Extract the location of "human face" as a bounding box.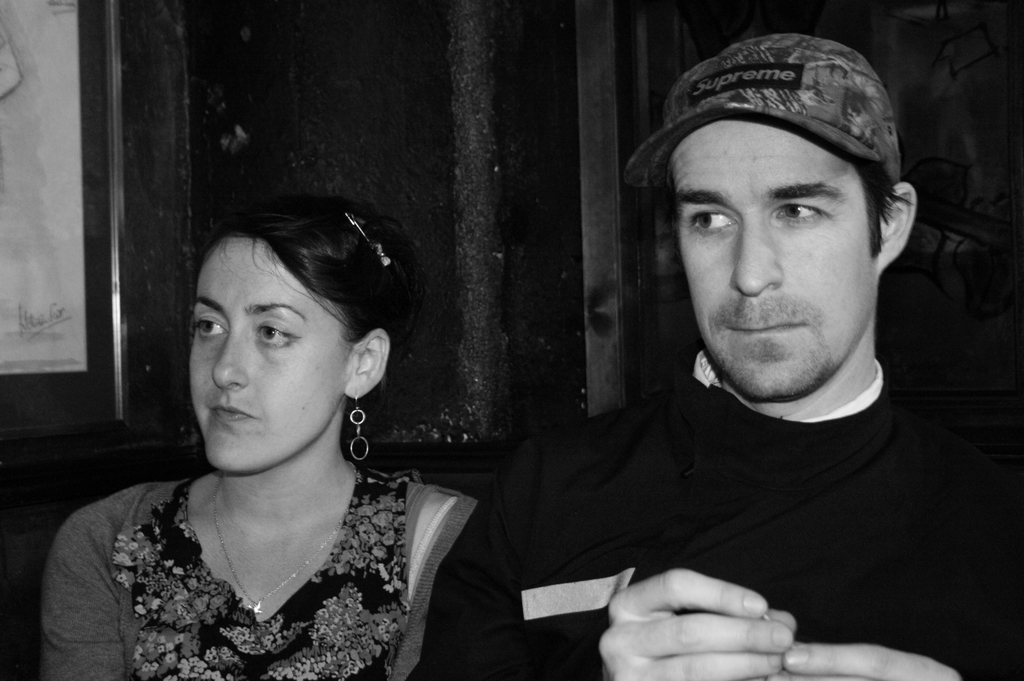
[left=671, top=116, right=877, bottom=398].
